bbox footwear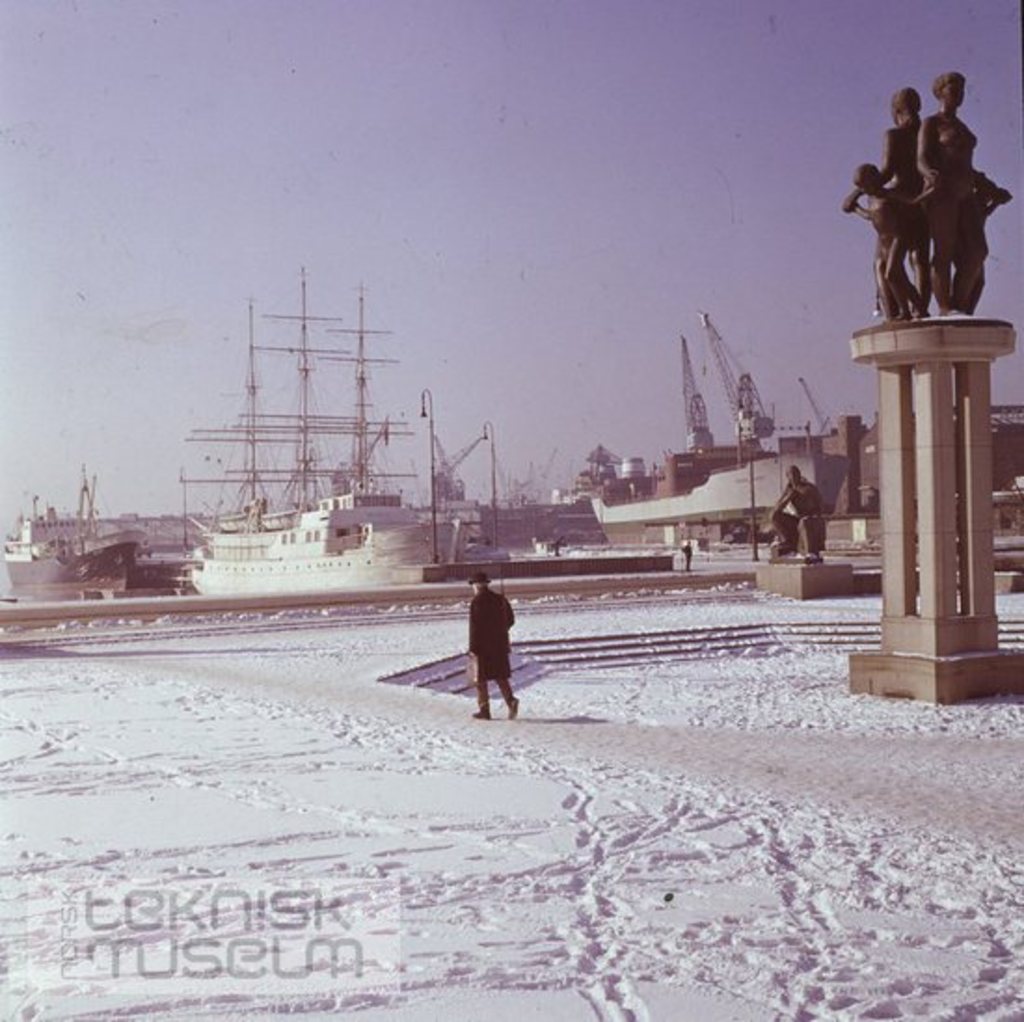
<box>505,698,514,717</box>
